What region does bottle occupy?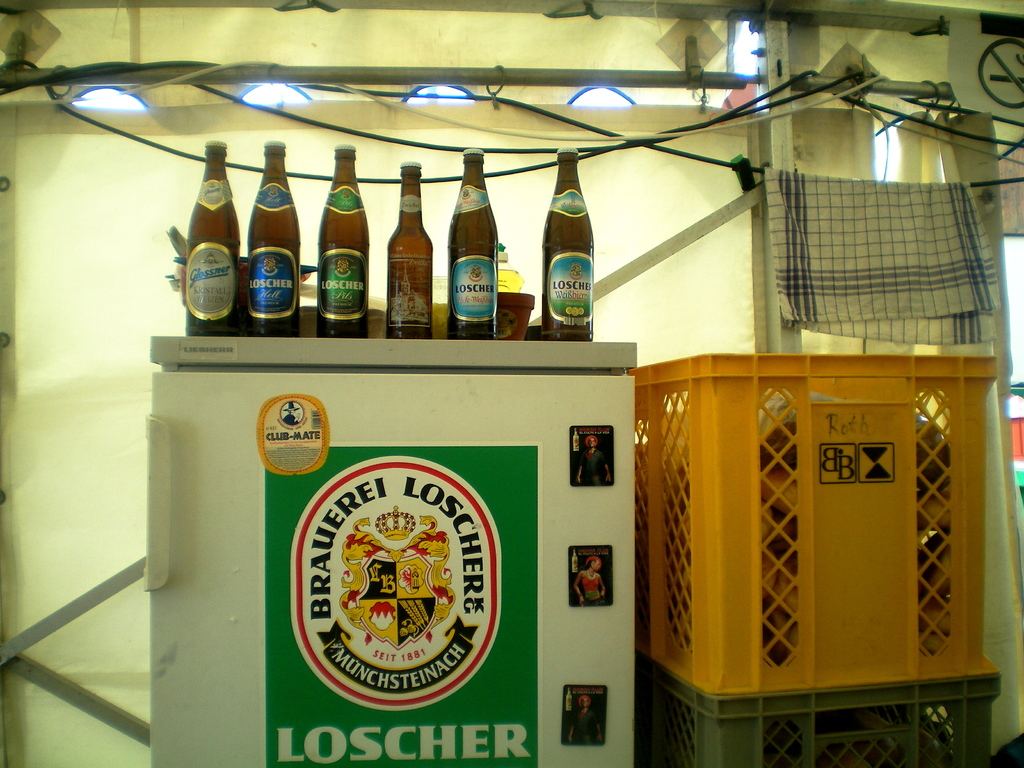
rect(184, 140, 241, 335).
